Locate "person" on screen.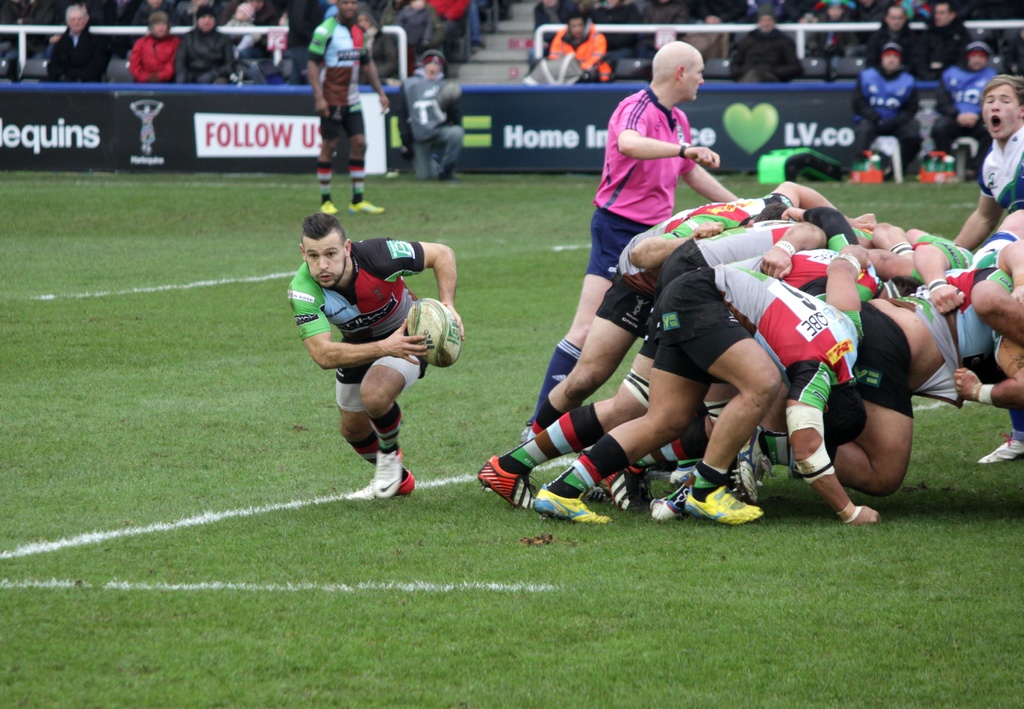
On screen at left=297, top=0, right=390, bottom=225.
